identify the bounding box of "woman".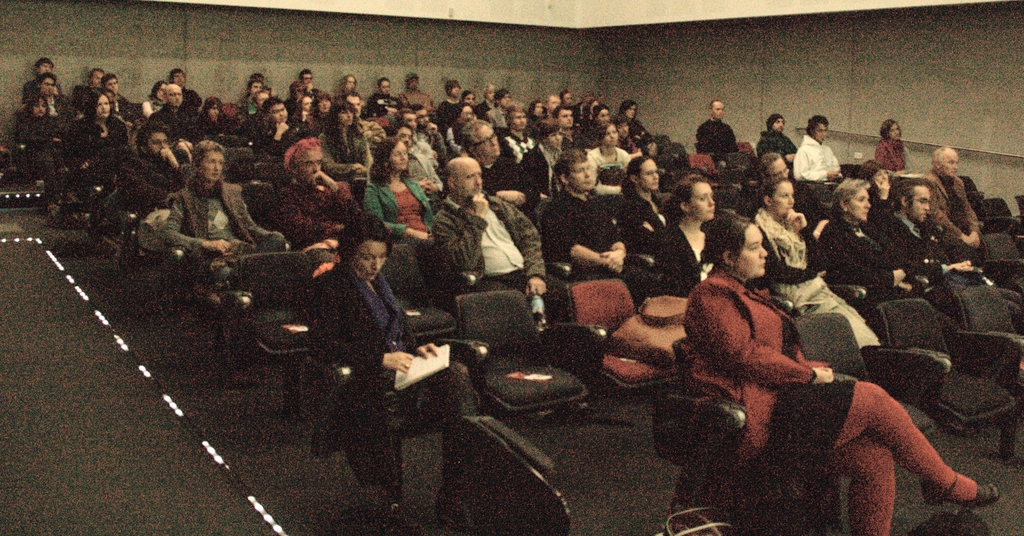
bbox=[362, 130, 439, 235].
